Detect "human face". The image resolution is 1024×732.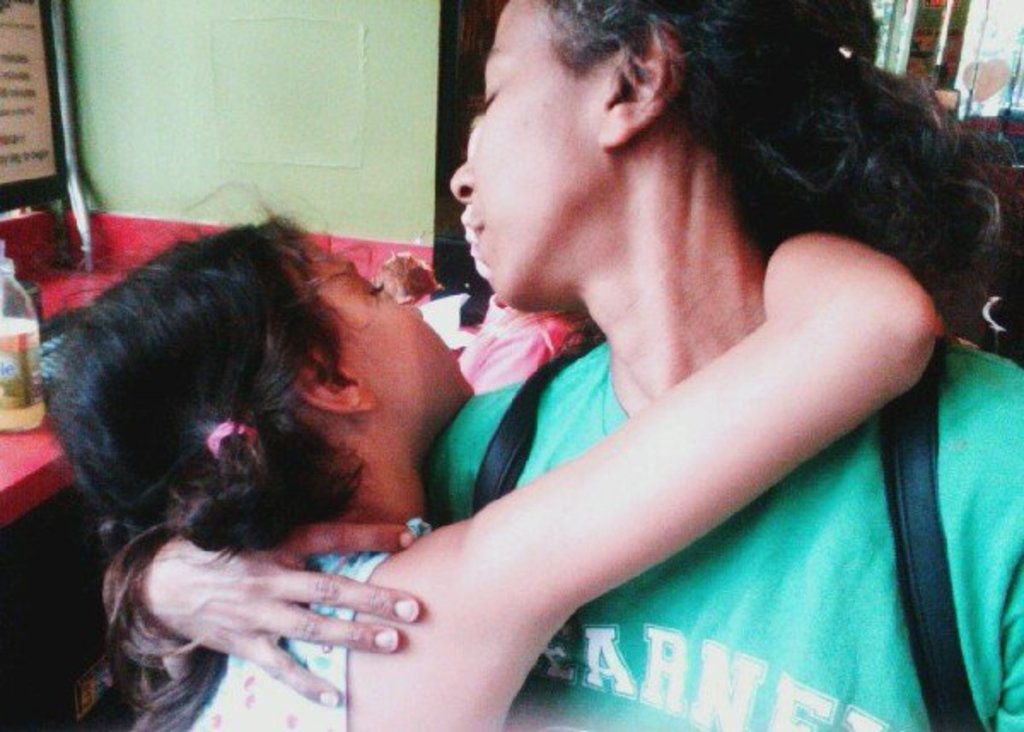
<bbox>292, 253, 469, 428</bbox>.
